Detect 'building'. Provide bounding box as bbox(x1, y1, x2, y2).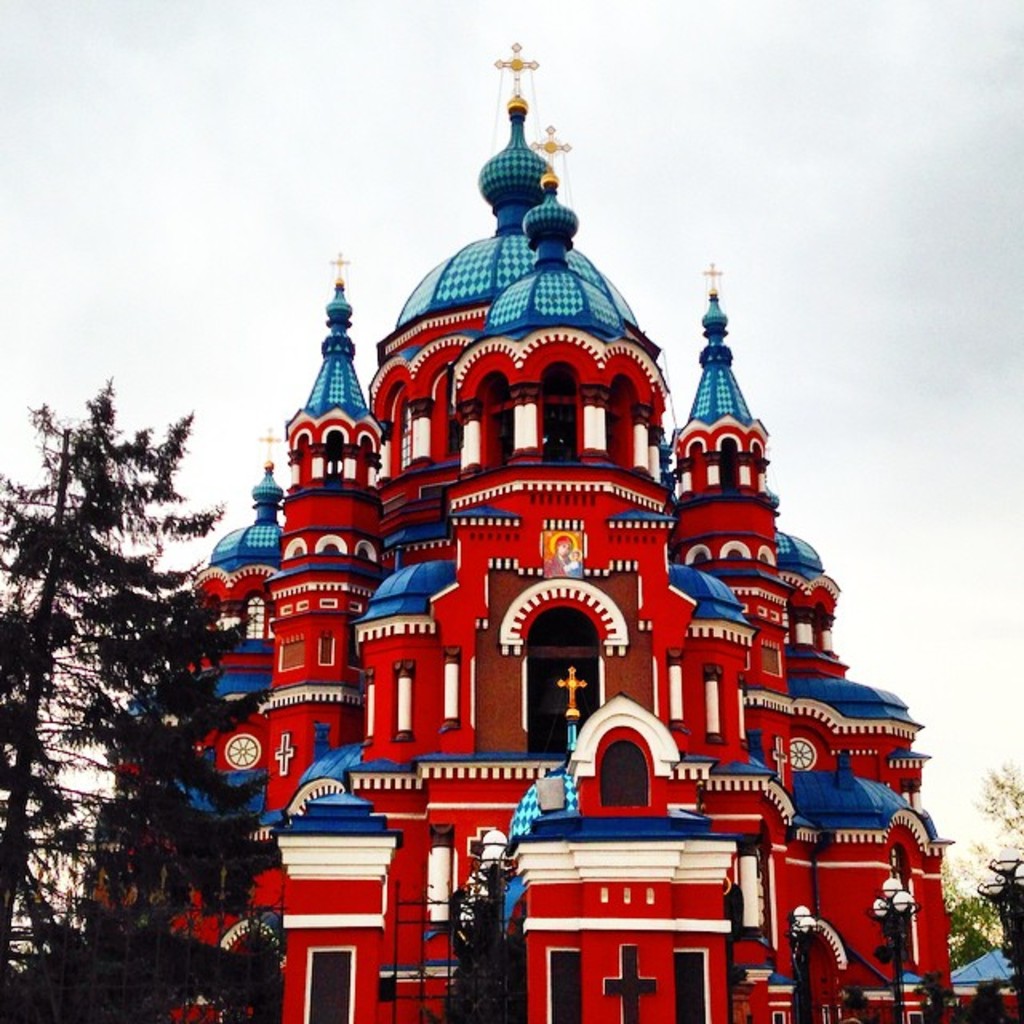
bbox(78, 38, 957, 1022).
